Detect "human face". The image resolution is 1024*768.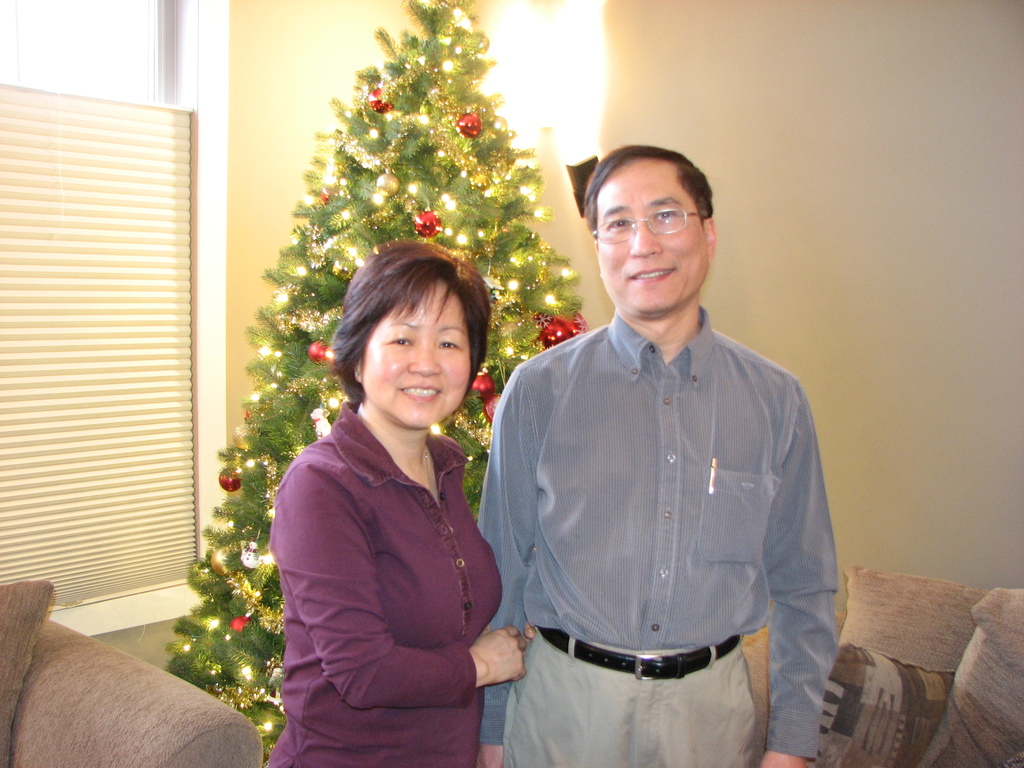
box=[359, 277, 476, 430].
